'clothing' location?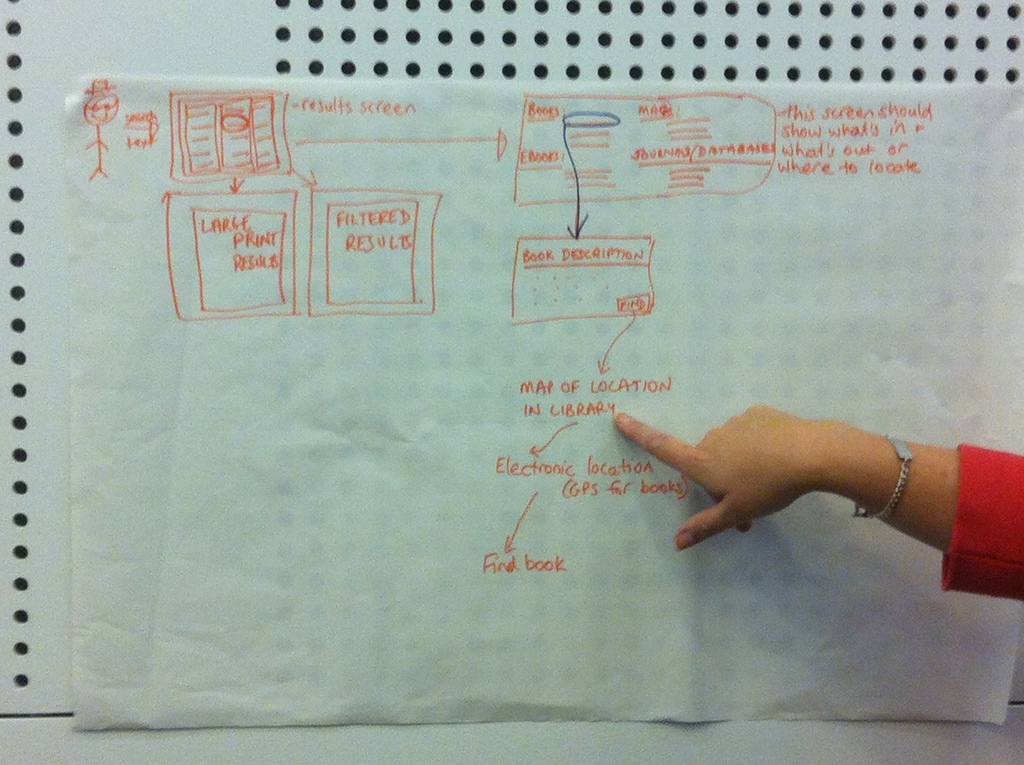
<box>935,440,1023,608</box>
